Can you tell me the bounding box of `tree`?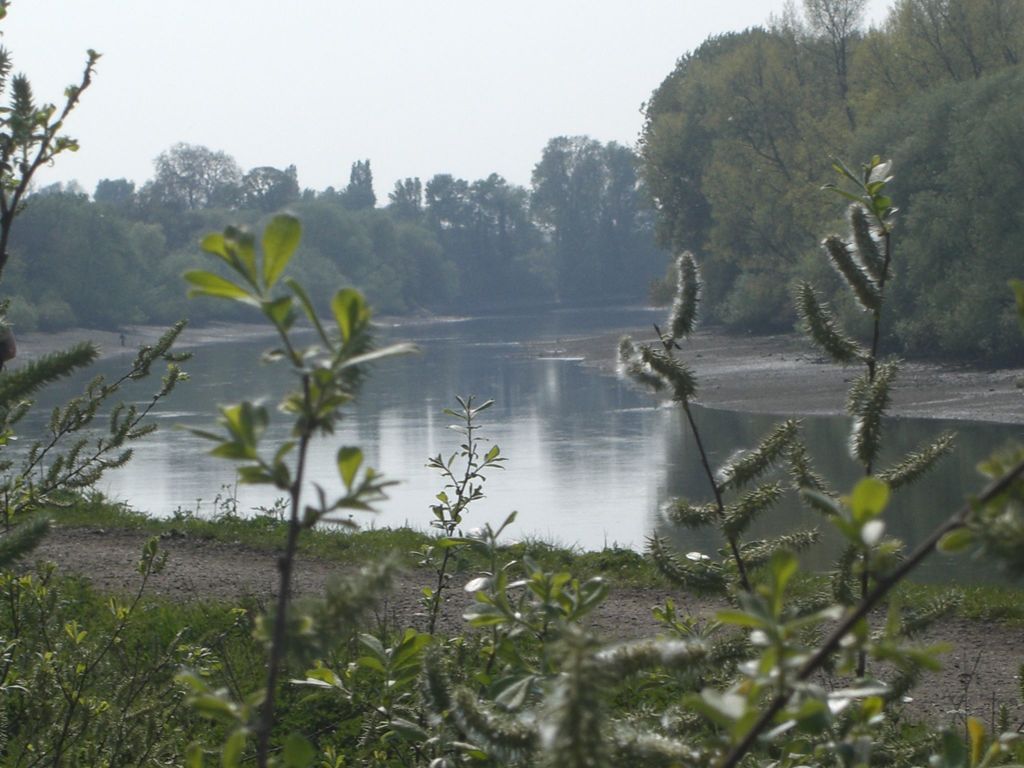
x1=240, y1=163, x2=291, y2=214.
